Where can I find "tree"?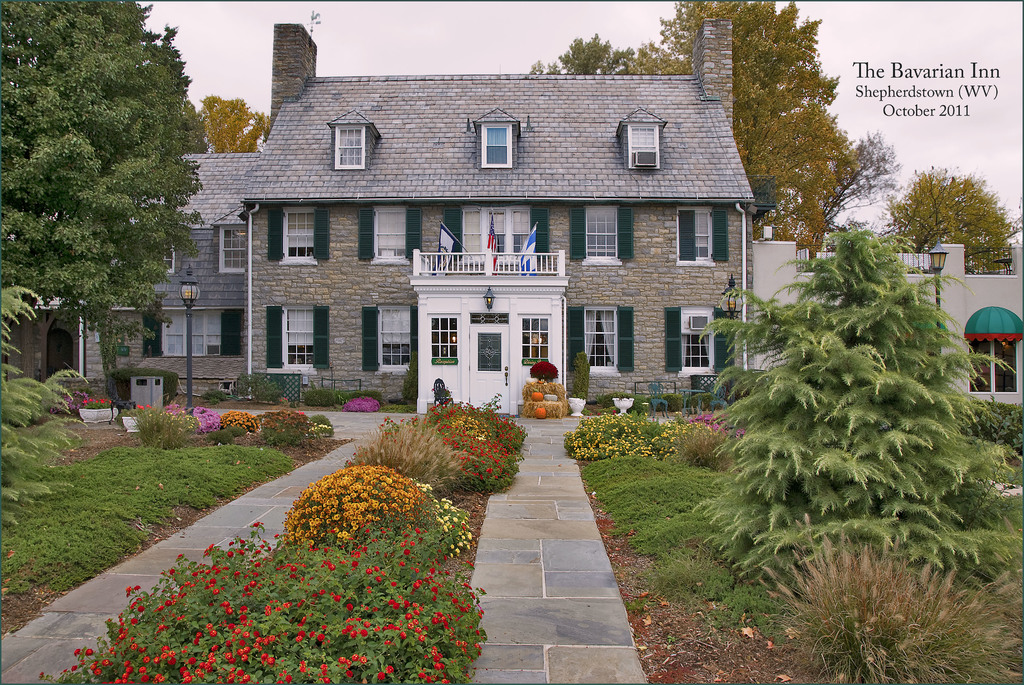
You can find it at [884, 171, 1020, 278].
